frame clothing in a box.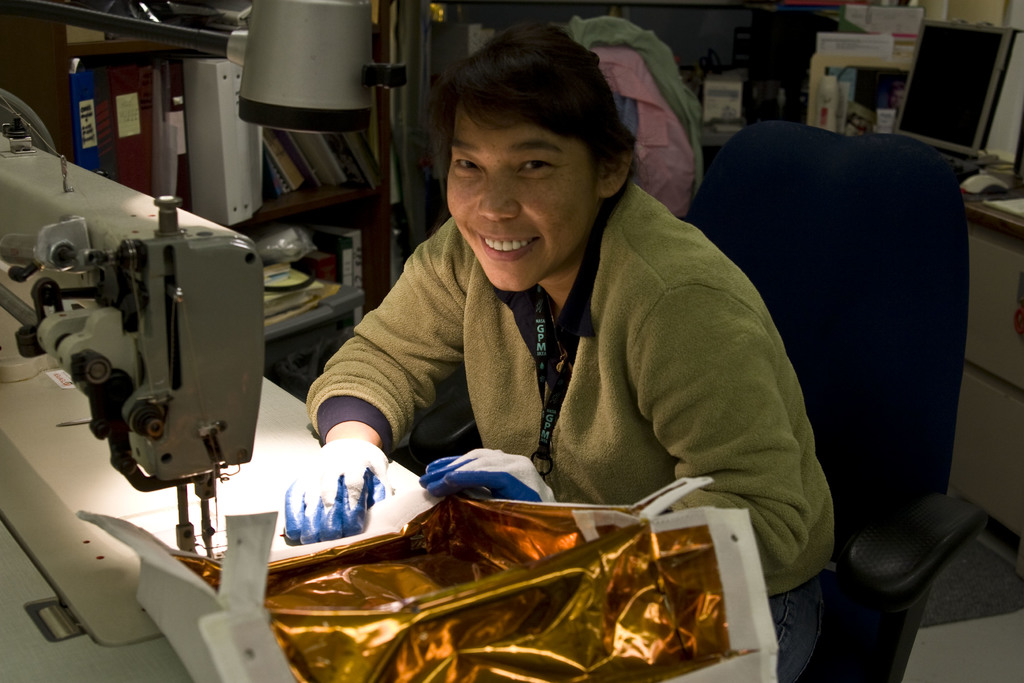
Rect(316, 209, 605, 444).
